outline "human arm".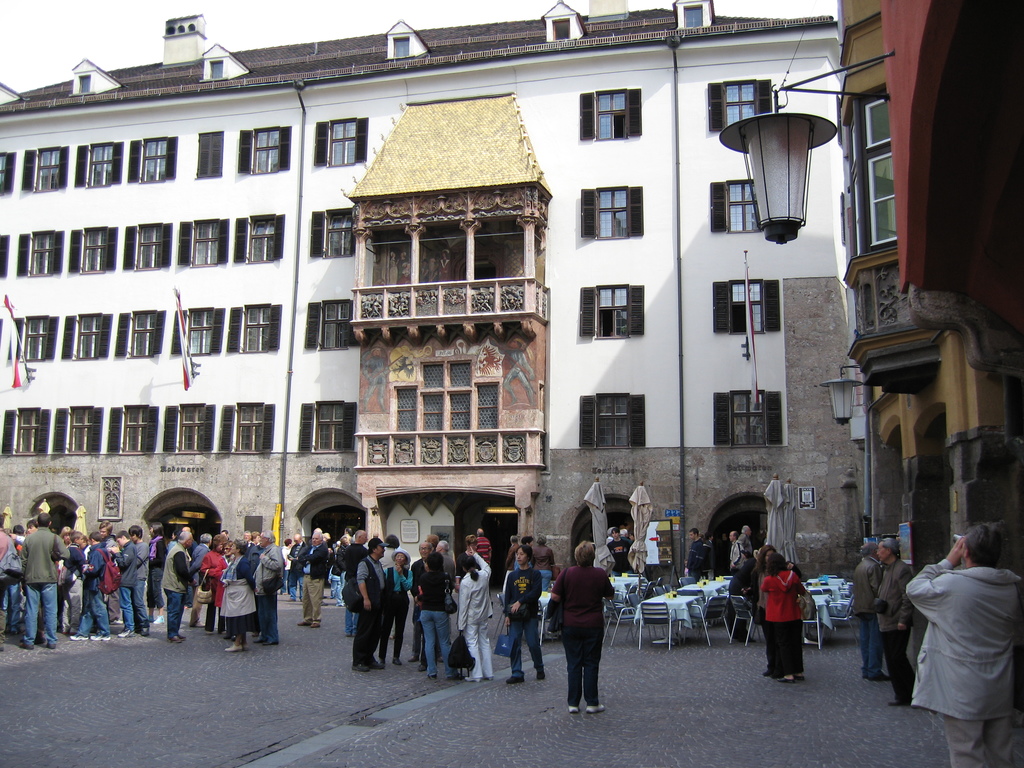
Outline: [x1=870, y1=567, x2=883, y2=595].
